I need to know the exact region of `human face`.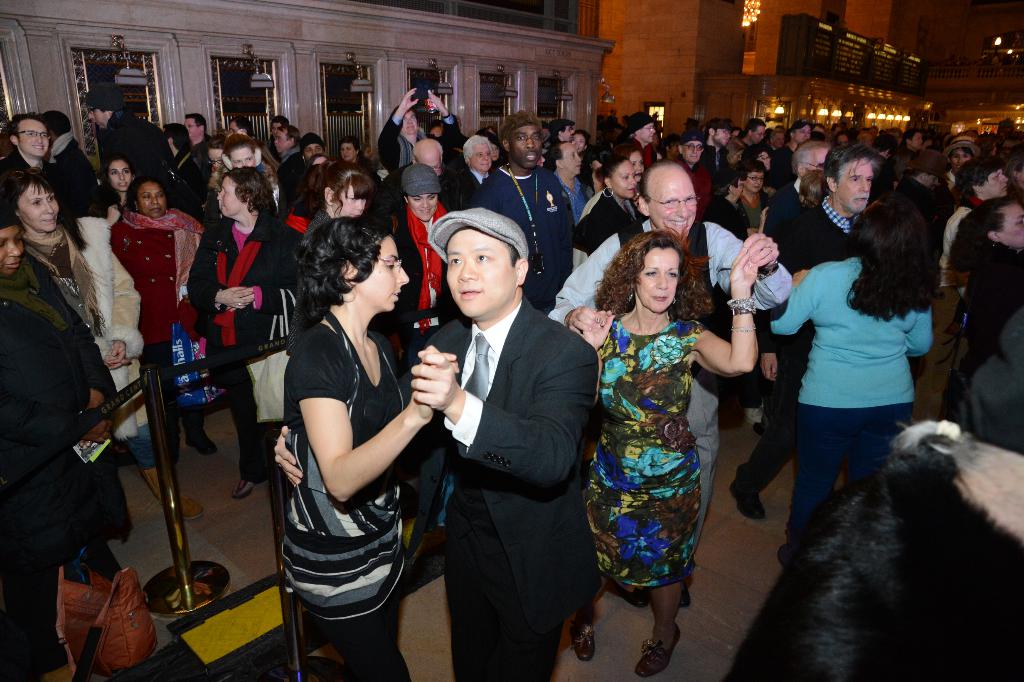
Region: 20 119 47 156.
